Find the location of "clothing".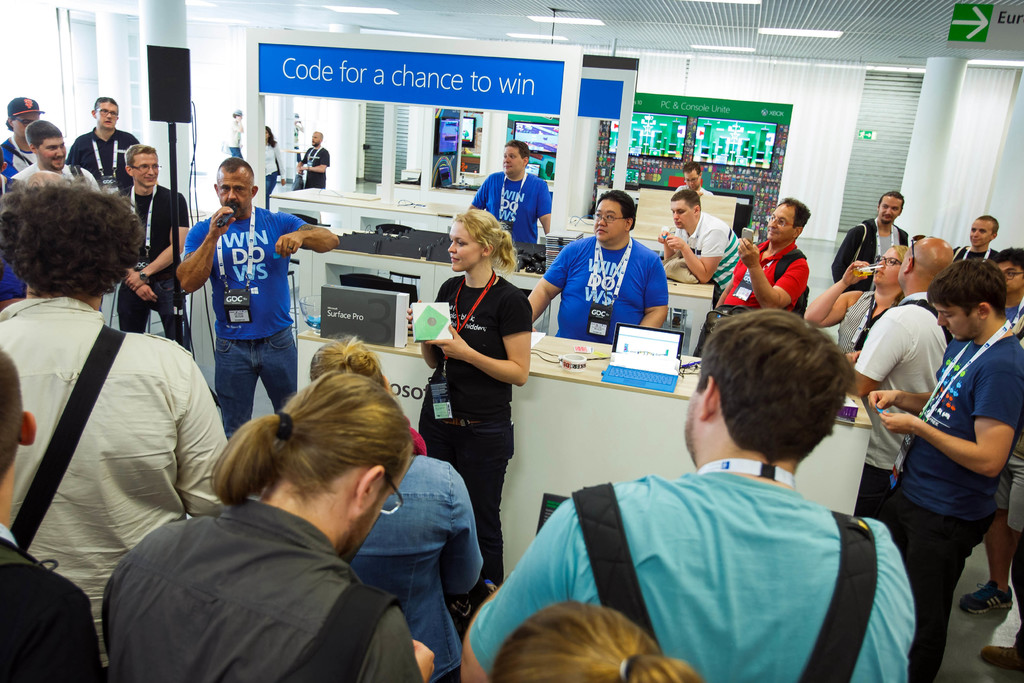
Location: 341/446/485/682.
